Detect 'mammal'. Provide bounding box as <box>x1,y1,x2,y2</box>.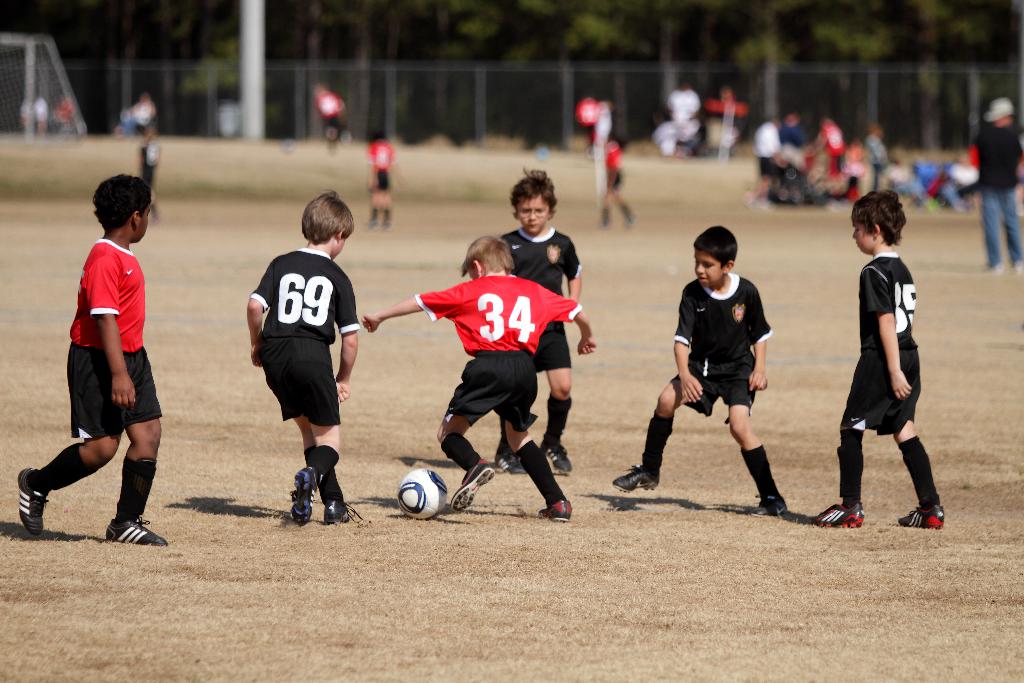
<box>808,186,947,537</box>.
